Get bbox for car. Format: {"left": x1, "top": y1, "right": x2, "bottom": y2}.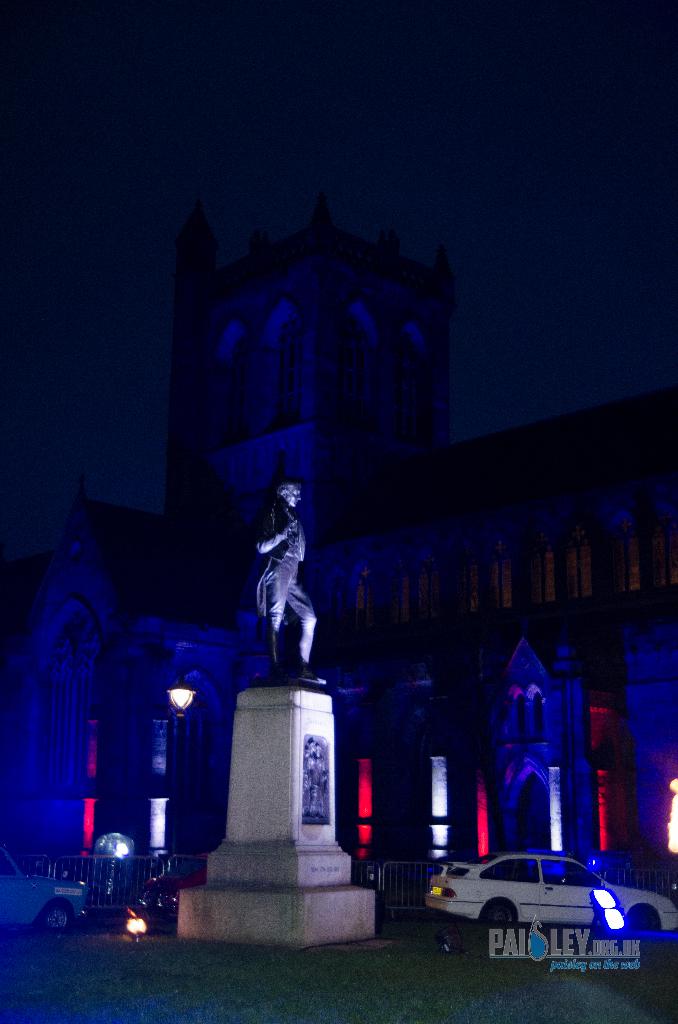
{"left": 426, "top": 855, "right": 677, "bottom": 932}.
